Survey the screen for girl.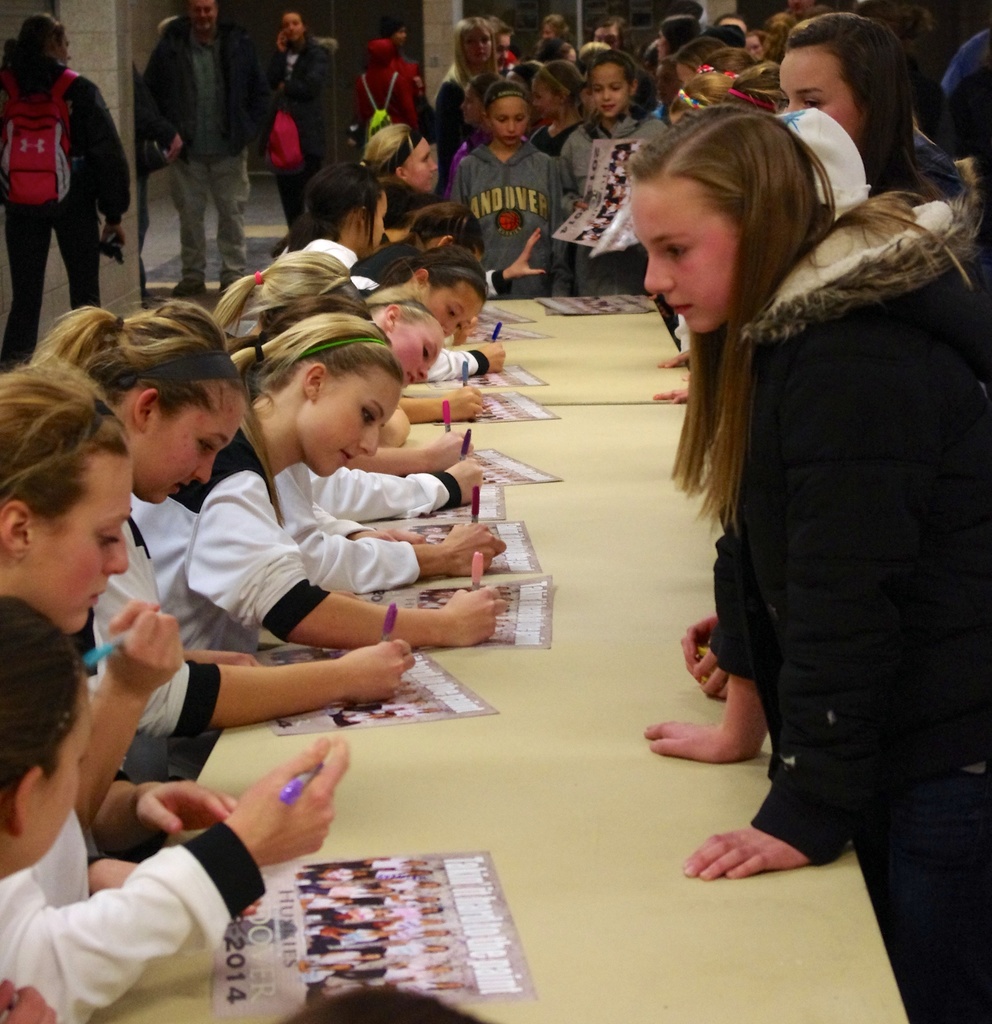
Survey found: pyautogui.locateOnScreen(363, 296, 484, 420).
